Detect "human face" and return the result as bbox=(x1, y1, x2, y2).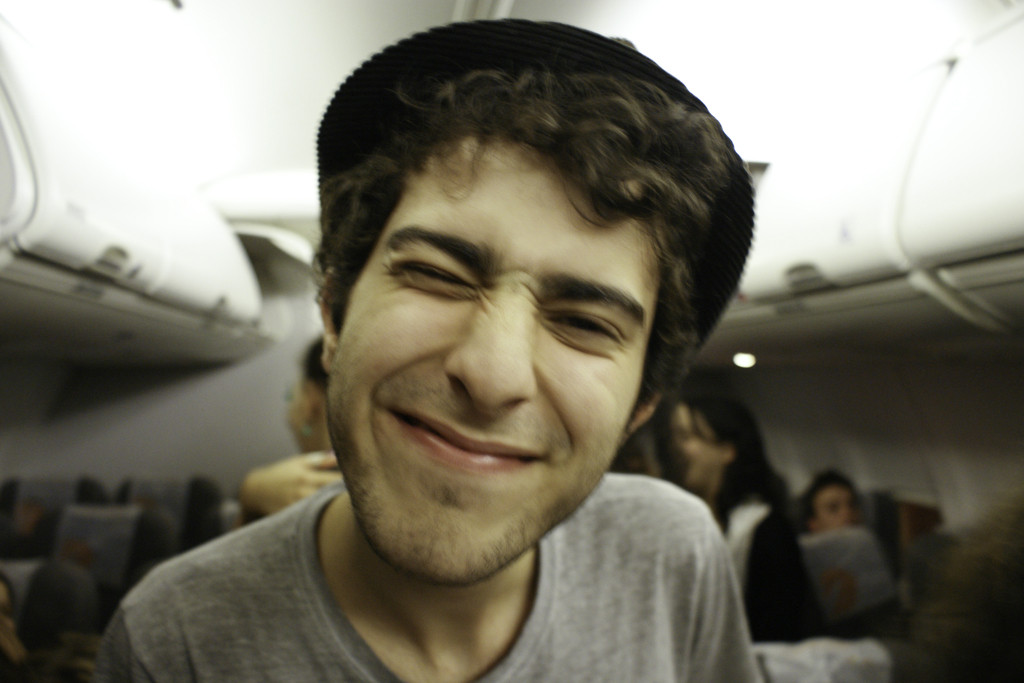
bbox=(815, 483, 858, 529).
